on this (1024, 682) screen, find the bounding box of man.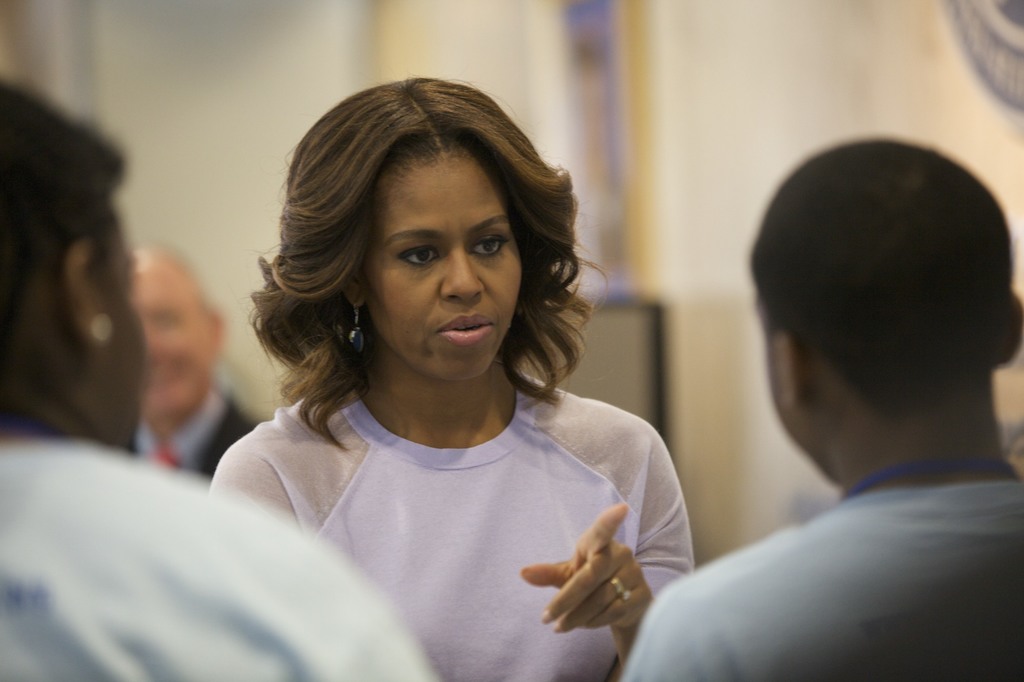
Bounding box: [657,167,1011,675].
